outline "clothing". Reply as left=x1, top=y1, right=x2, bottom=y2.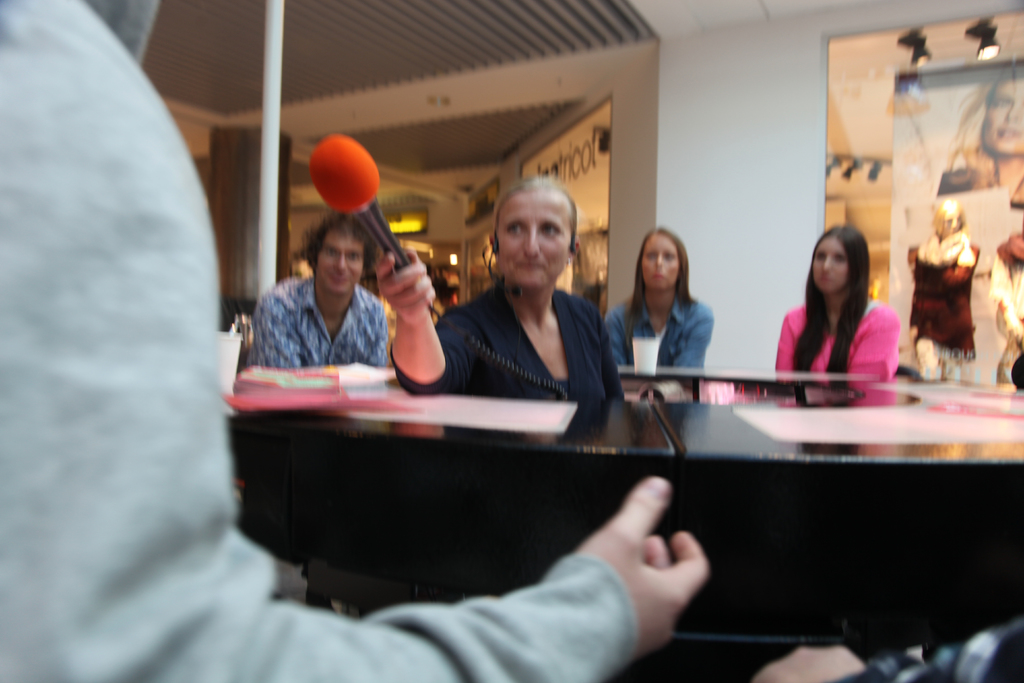
left=600, top=288, right=717, bottom=378.
